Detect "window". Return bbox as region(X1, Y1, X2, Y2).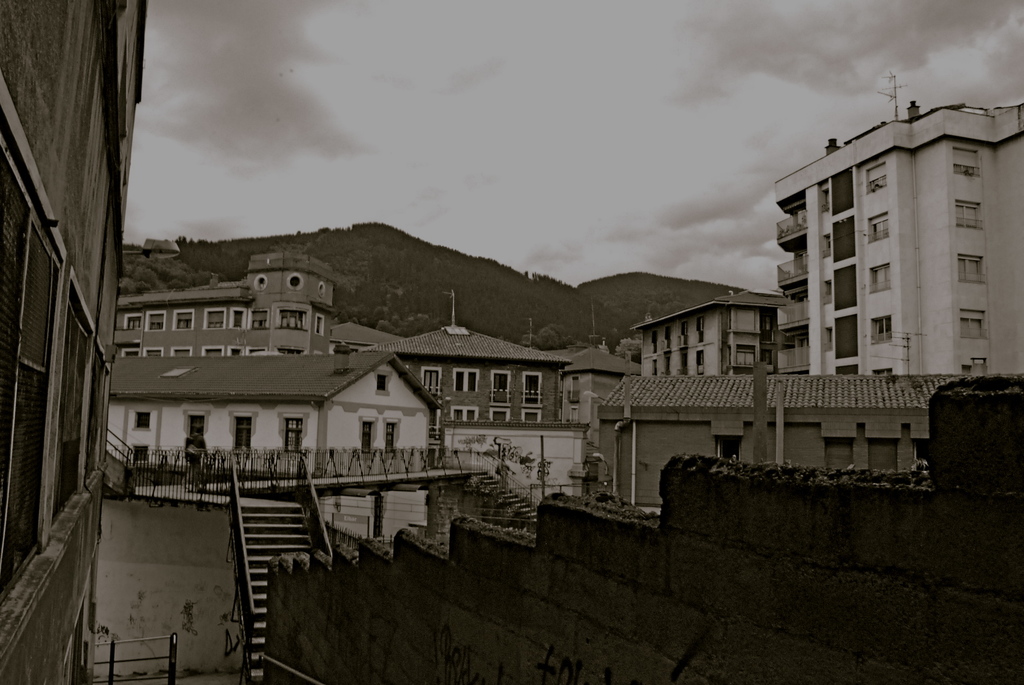
region(825, 277, 834, 306).
